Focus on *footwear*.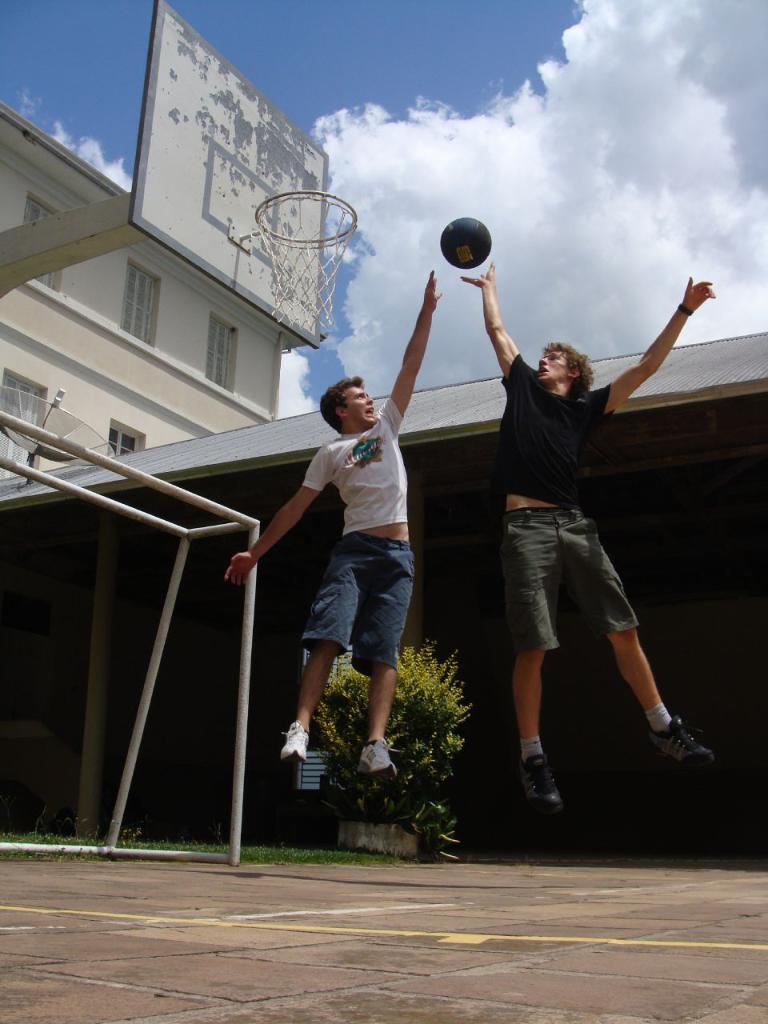
Focused at 636/698/727/773.
